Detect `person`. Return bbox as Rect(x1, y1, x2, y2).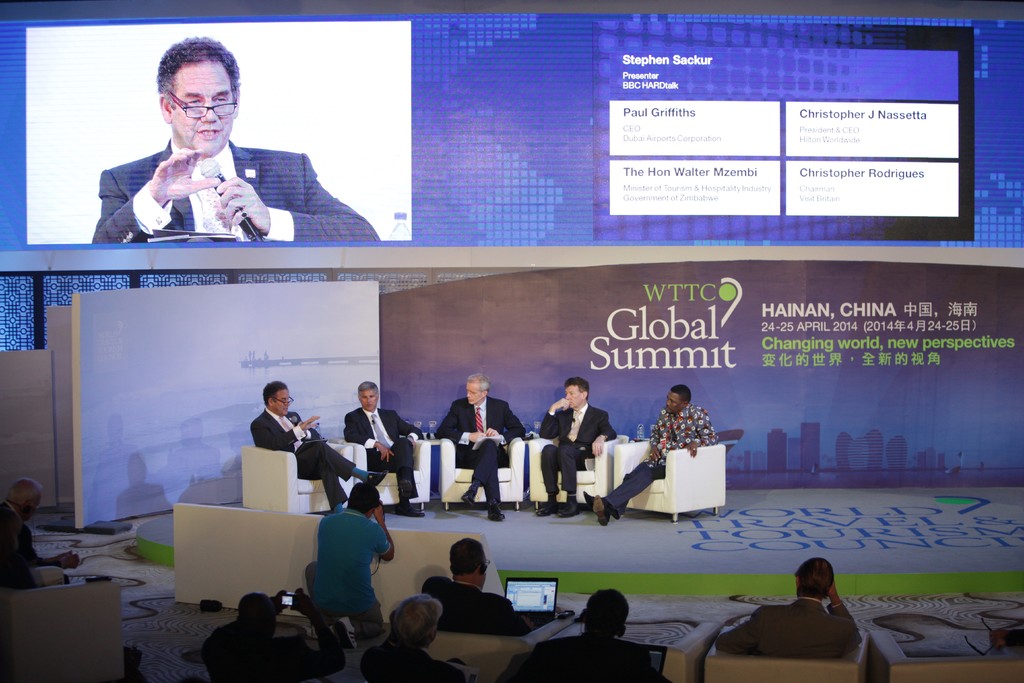
Rect(304, 484, 396, 646).
